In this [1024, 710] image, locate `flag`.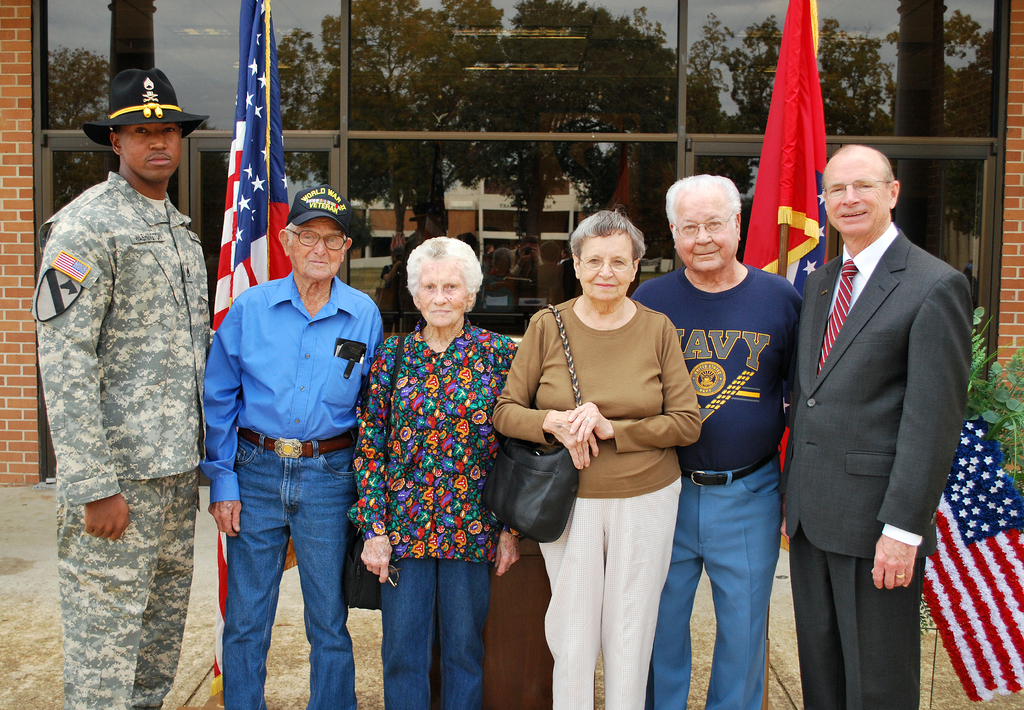
Bounding box: (left=913, top=401, right=1023, bottom=707).
